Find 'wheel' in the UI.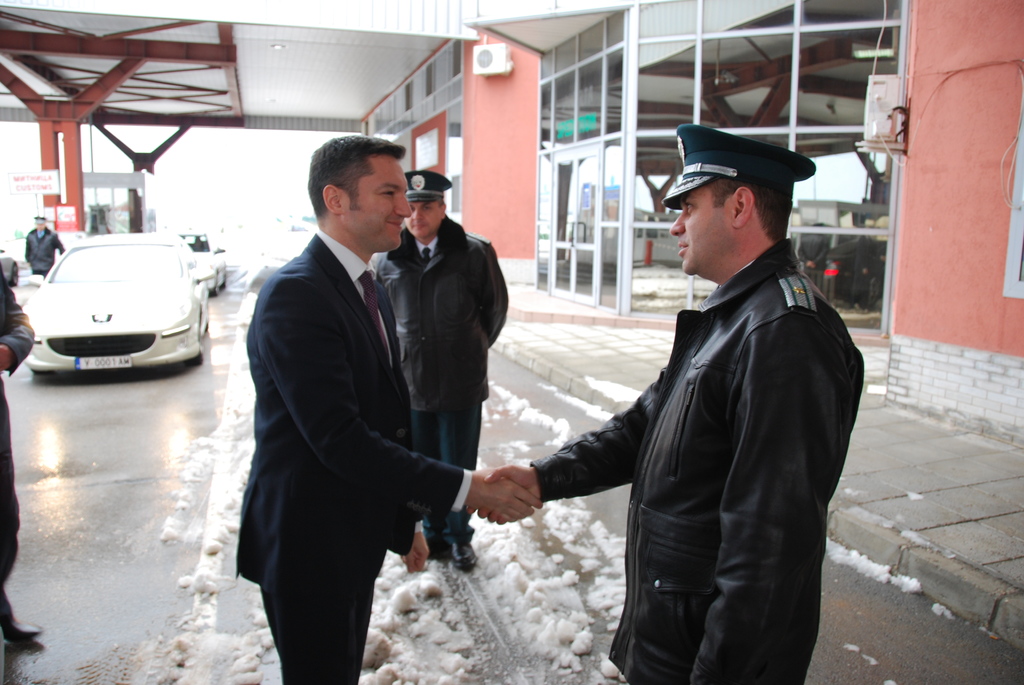
UI element at select_region(211, 274, 218, 295).
